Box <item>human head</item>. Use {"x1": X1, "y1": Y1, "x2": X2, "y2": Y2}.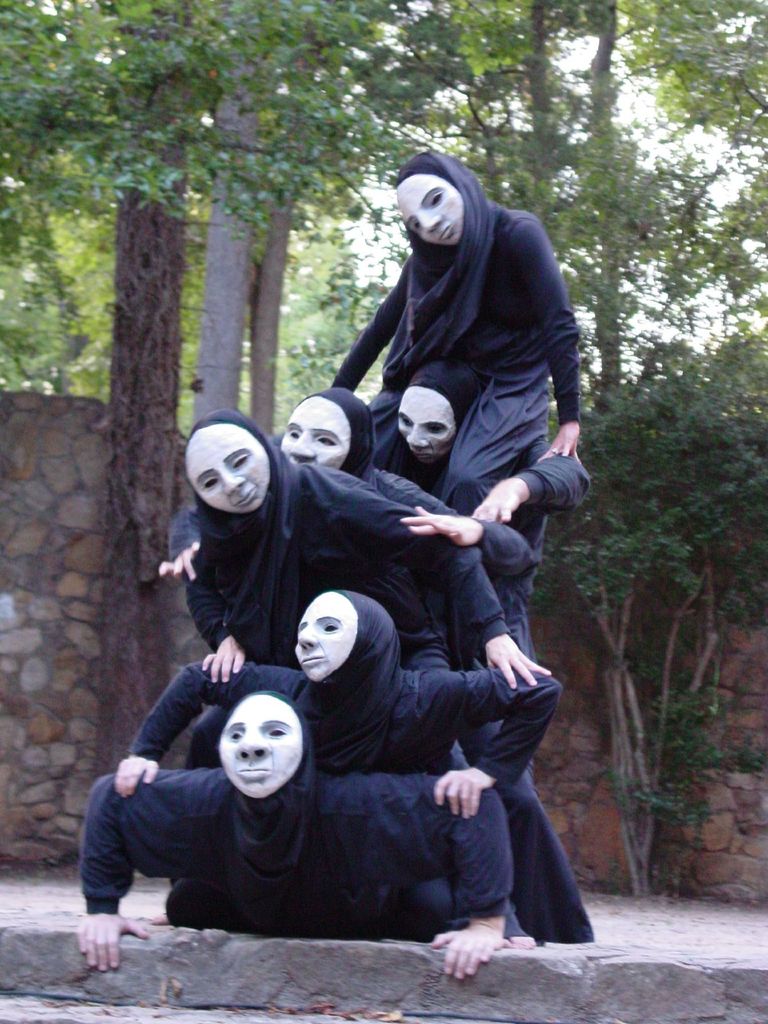
{"x1": 396, "y1": 366, "x2": 483, "y2": 461}.
